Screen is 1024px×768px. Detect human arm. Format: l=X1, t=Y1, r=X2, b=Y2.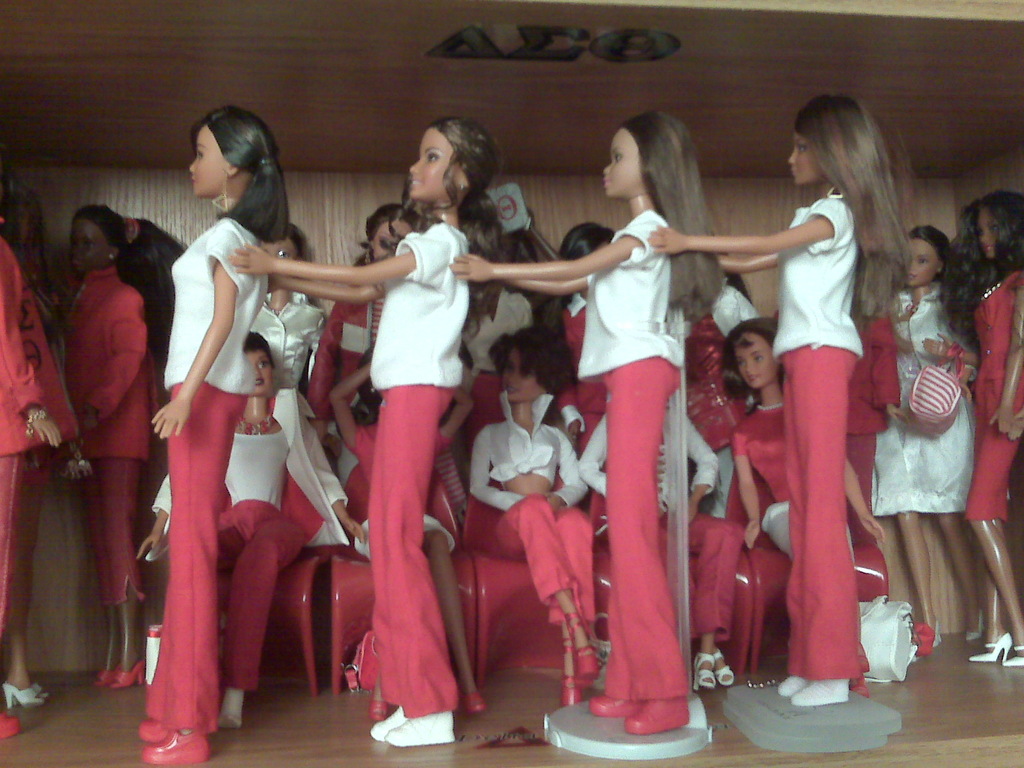
l=987, t=273, r=1023, b=433.
